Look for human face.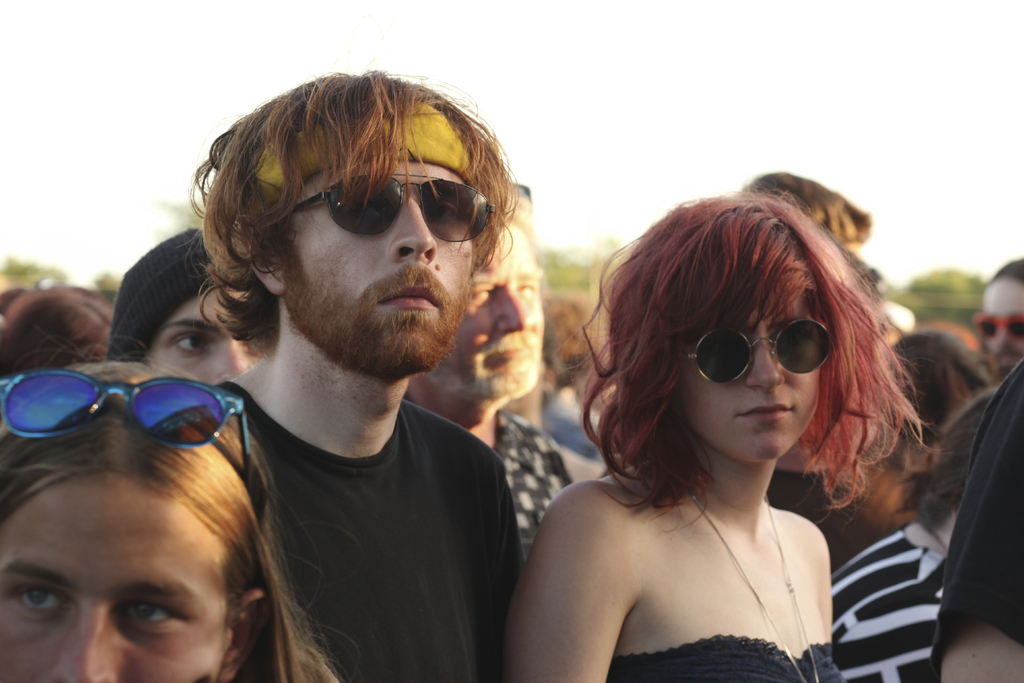
Found: [668, 288, 824, 466].
